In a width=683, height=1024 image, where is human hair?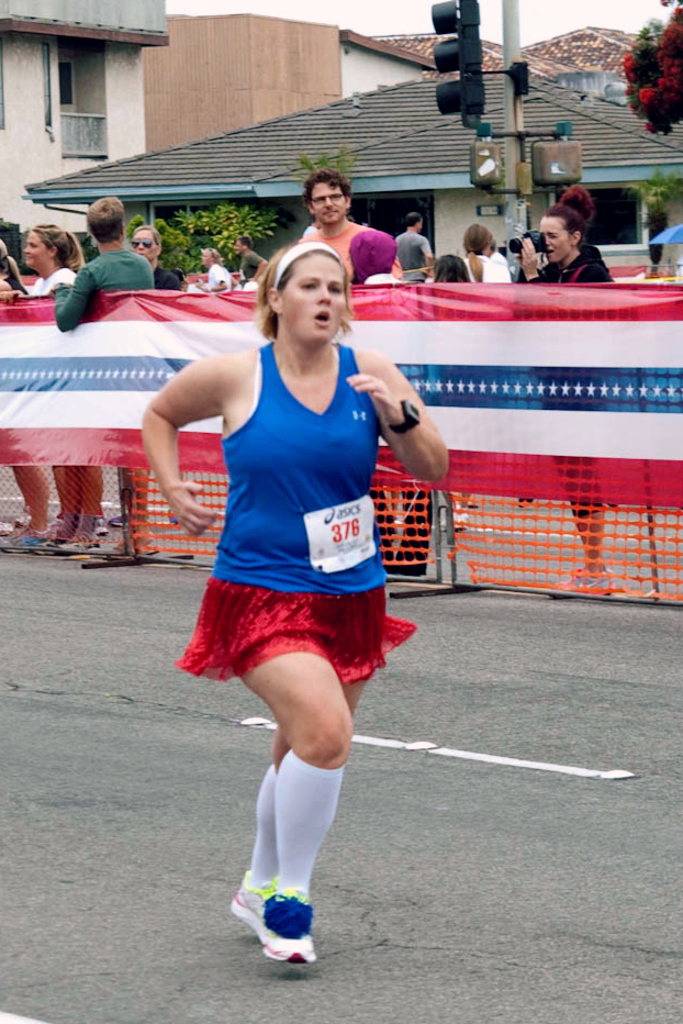
bbox=[236, 236, 251, 253].
